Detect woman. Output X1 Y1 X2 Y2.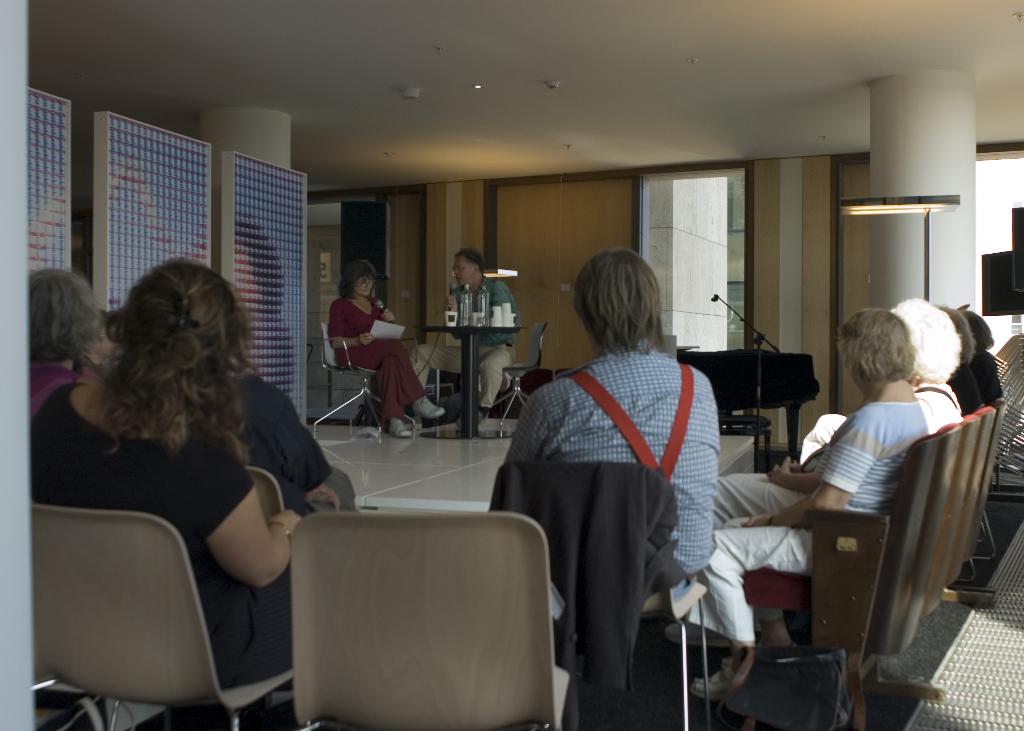
701 310 931 702.
